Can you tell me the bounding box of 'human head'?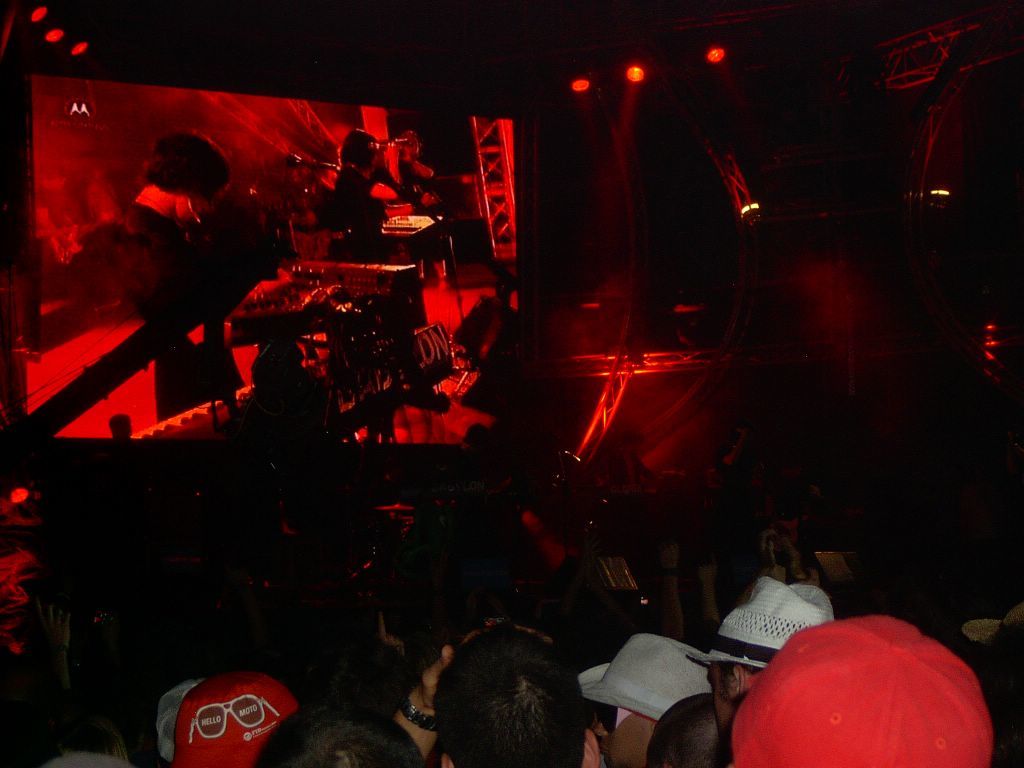
[left=639, top=691, right=735, bottom=767].
